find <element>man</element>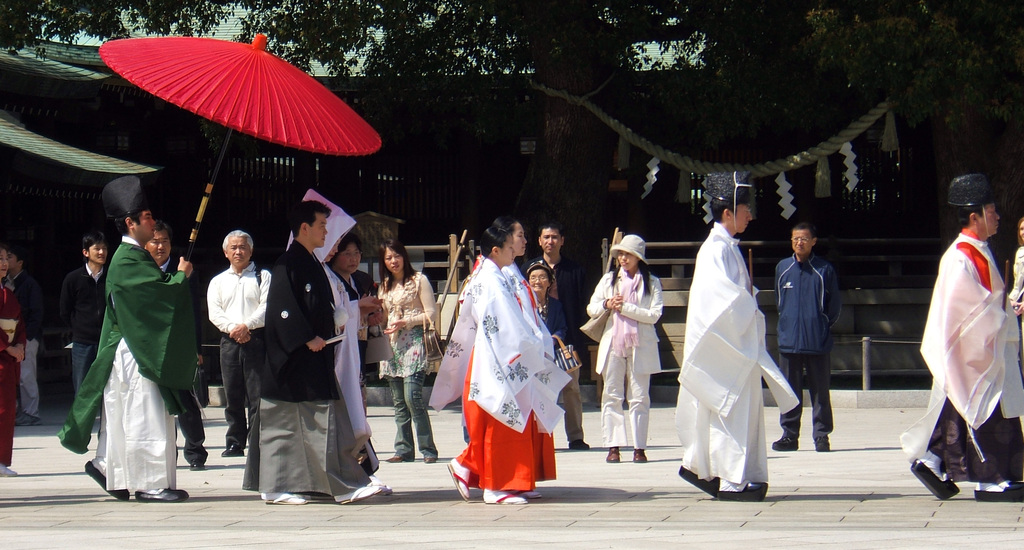
(144, 220, 209, 471)
